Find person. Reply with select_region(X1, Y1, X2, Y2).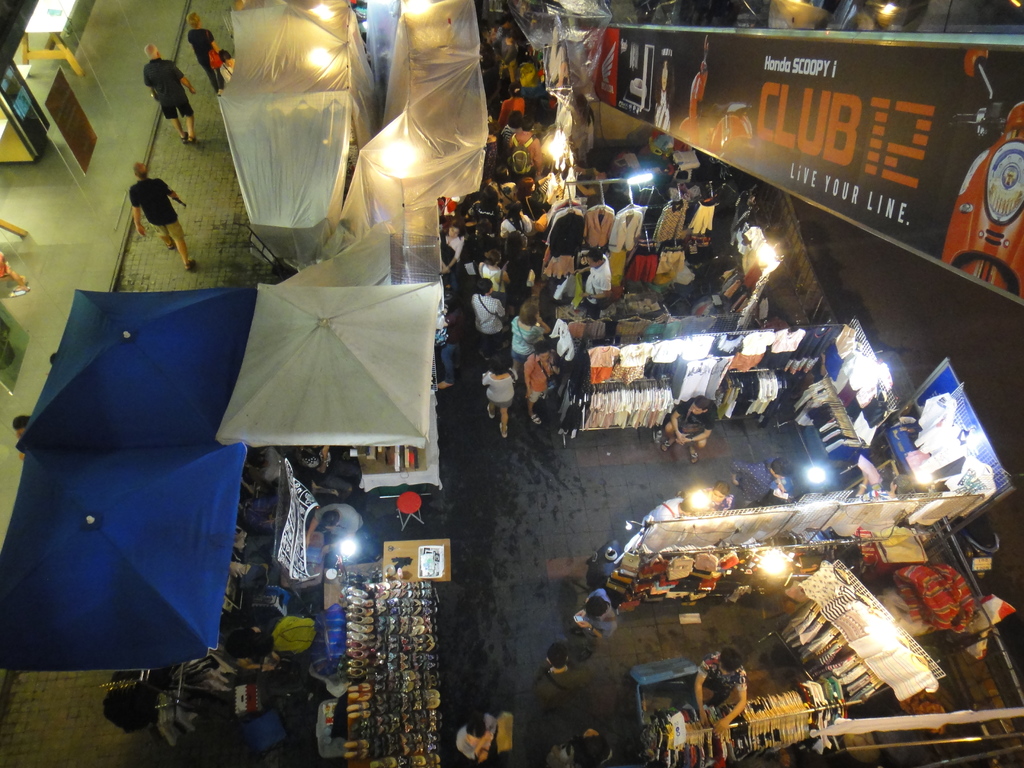
select_region(131, 162, 195, 269).
